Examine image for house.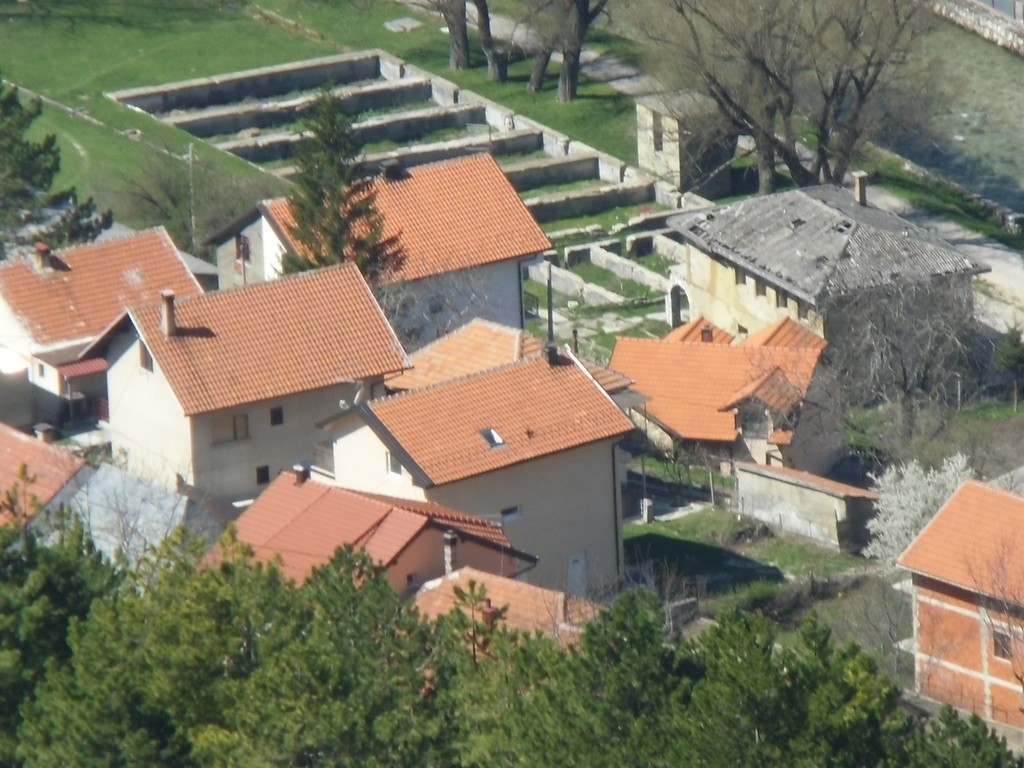
Examination result: (72, 260, 401, 508).
